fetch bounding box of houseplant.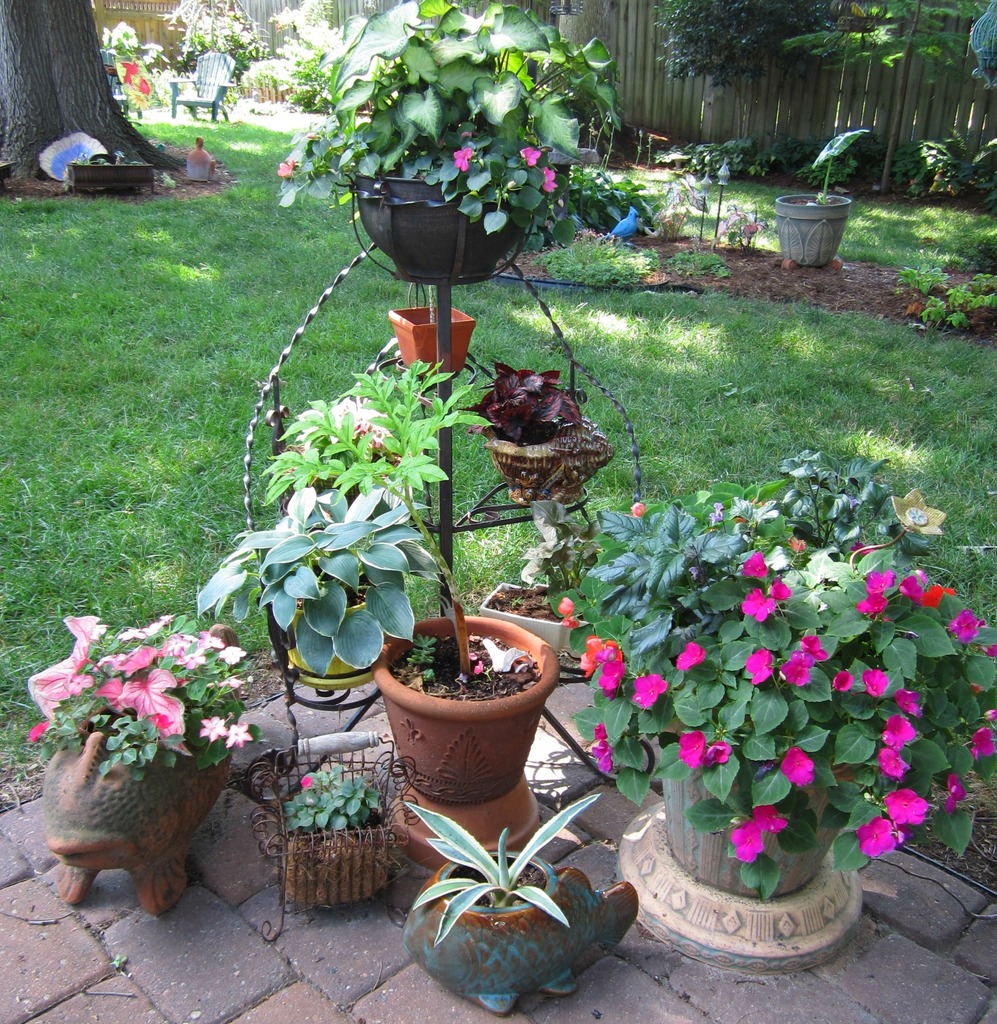
Bbox: box(384, 280, 473, 394).
